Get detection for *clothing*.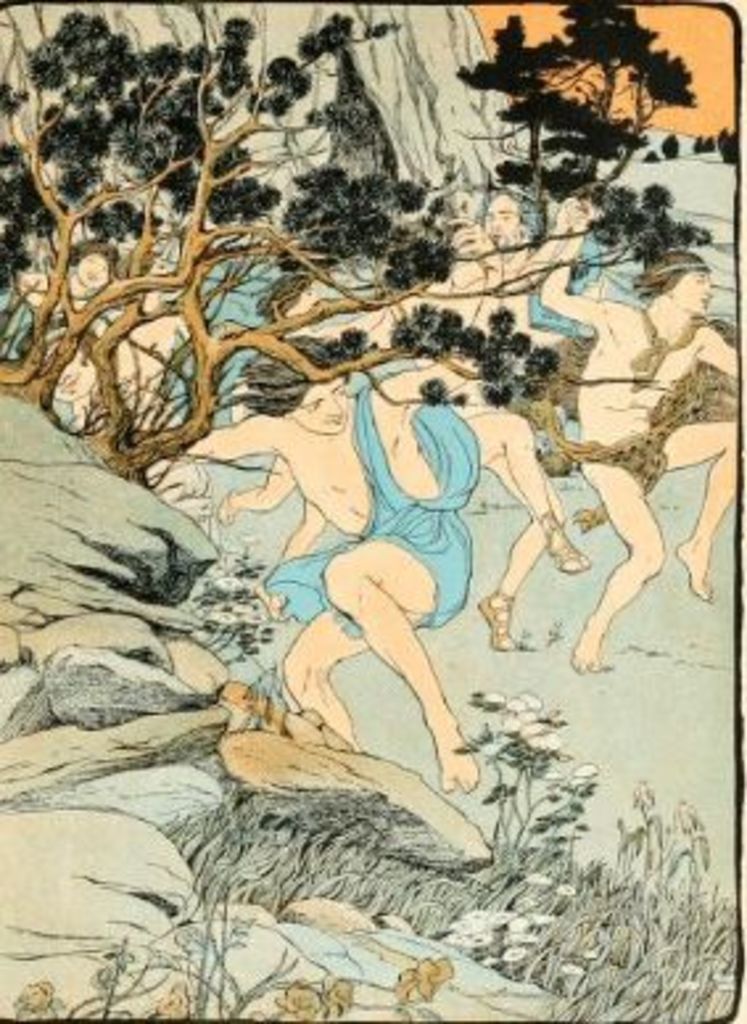
Detection: BBox(261, 380, 488, 644).
